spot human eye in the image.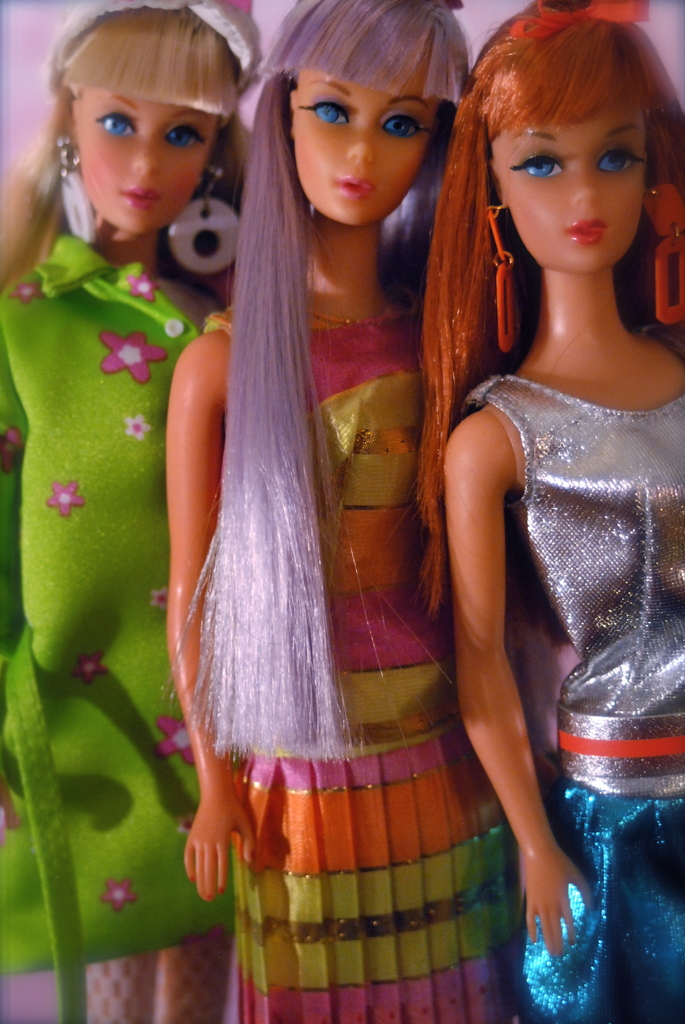
human eye found at x1=377 y1=109 x2=437 y2=141.
